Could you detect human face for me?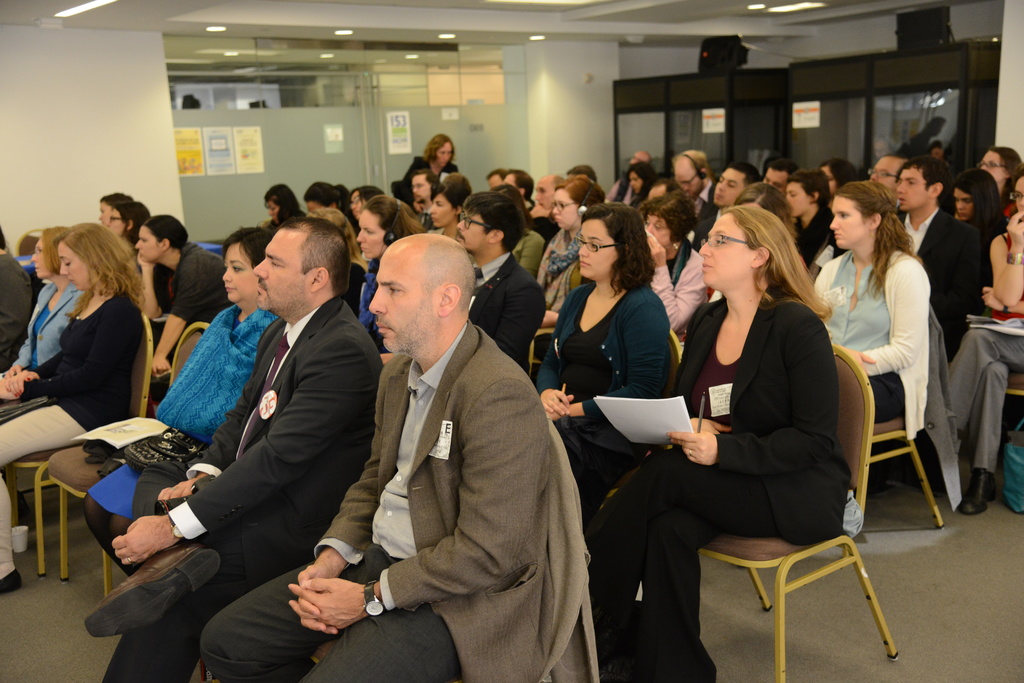
Detection result: box(97, 198, 113, 224).
